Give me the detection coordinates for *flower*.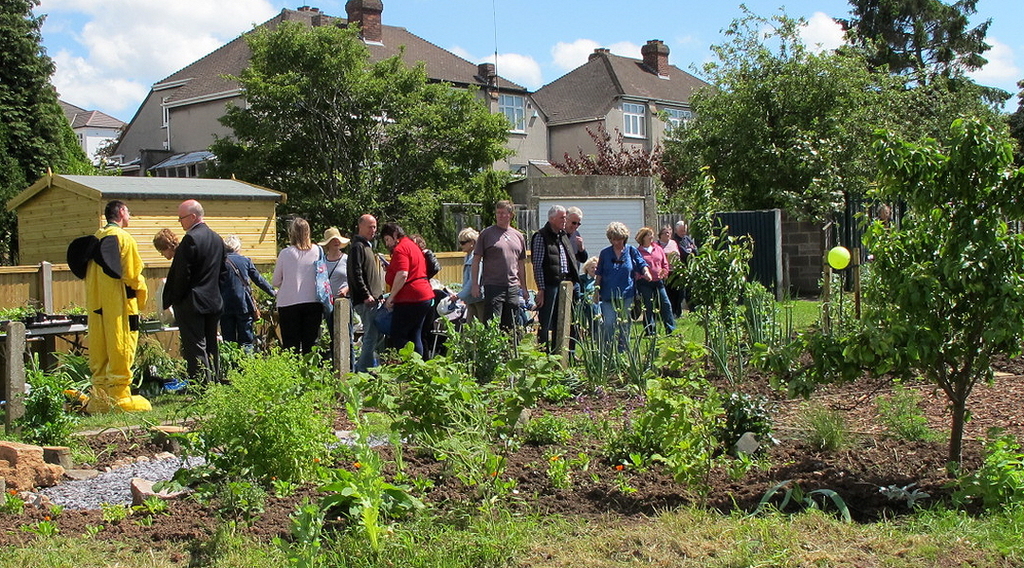
(549, 451, 559, 462).
